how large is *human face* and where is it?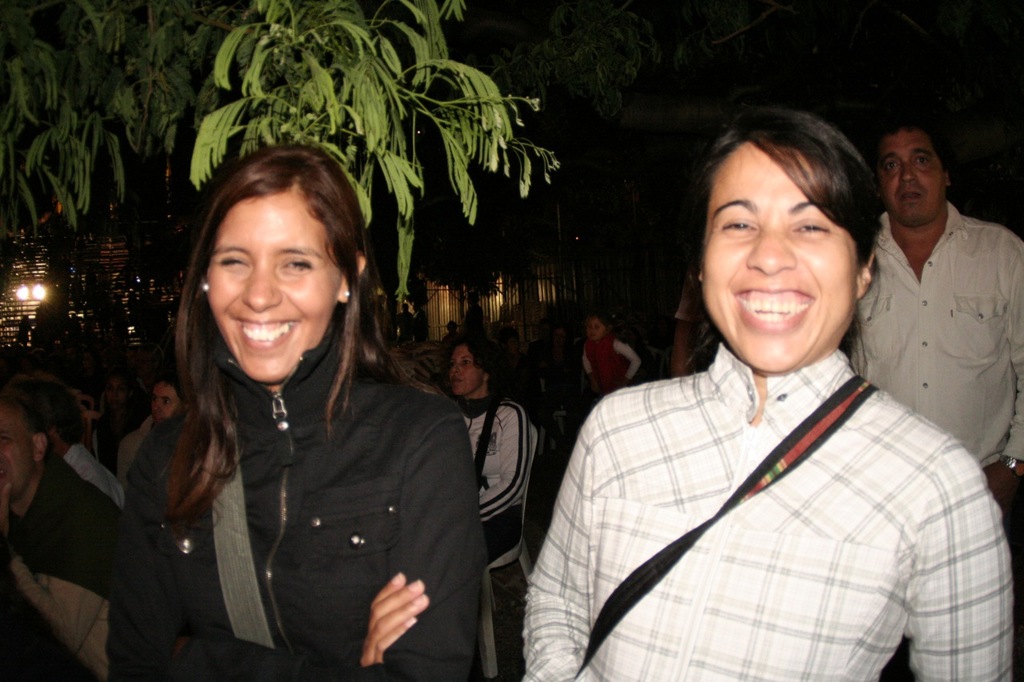
Bounding box: pyautogui.locateOnScreen(697, 143, 866, 374).
